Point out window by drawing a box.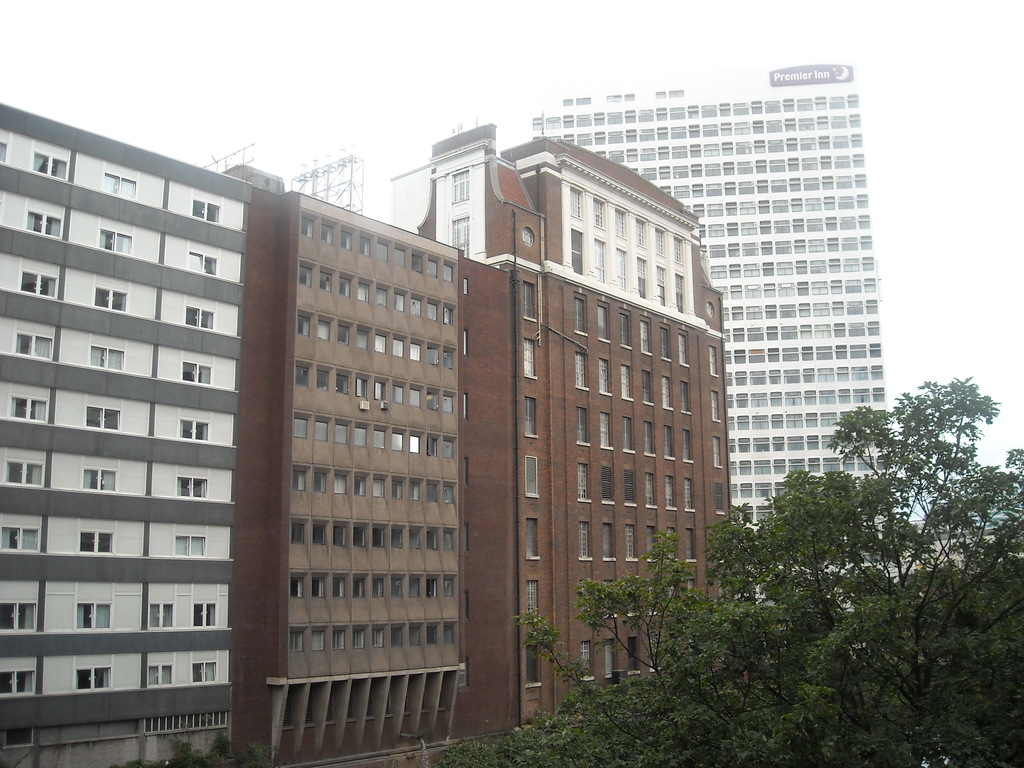
<box>684,205,692,213</box>.
